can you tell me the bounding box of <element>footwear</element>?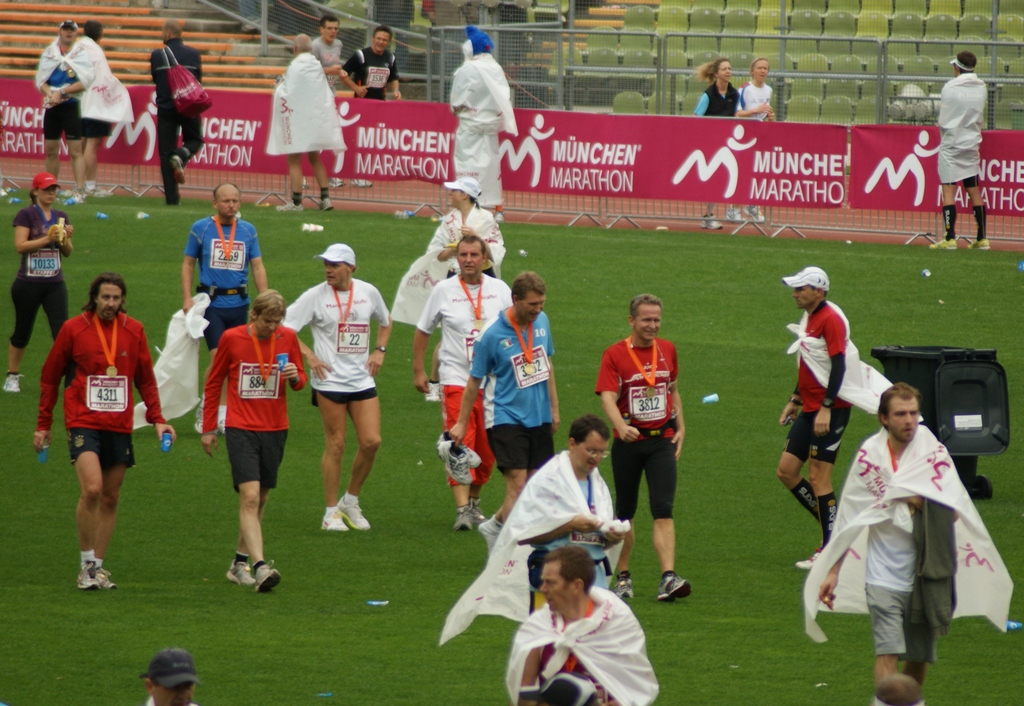
(left=302, top=179, right=311, bottom=189).
